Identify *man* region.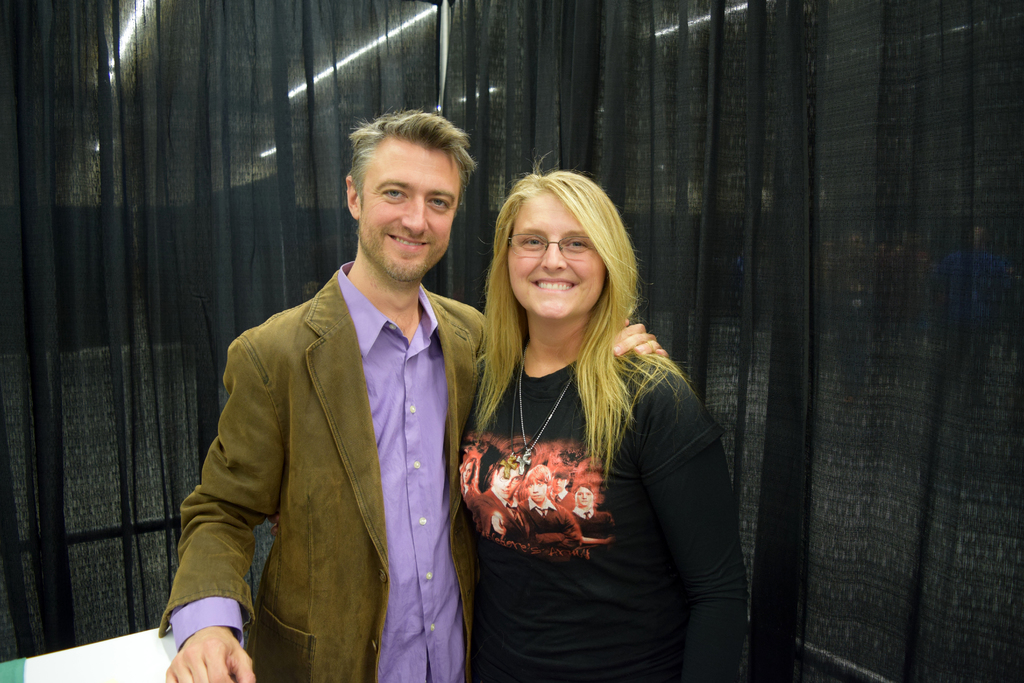
Region: region(155, 106, 664, 682).
